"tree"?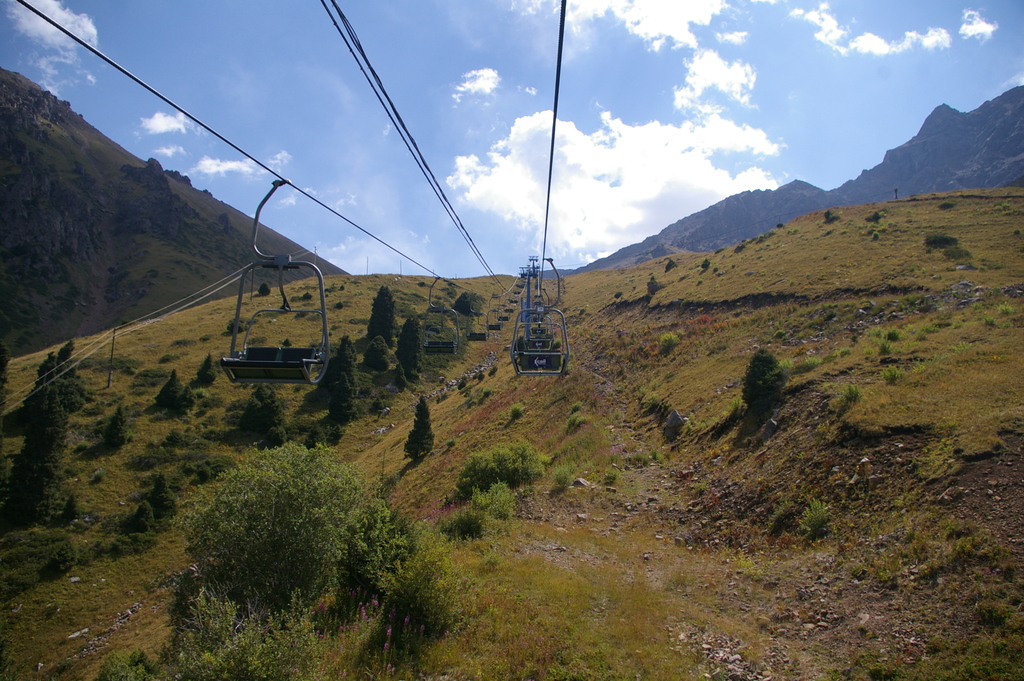
bbox=(356, 334, 388, 366)
